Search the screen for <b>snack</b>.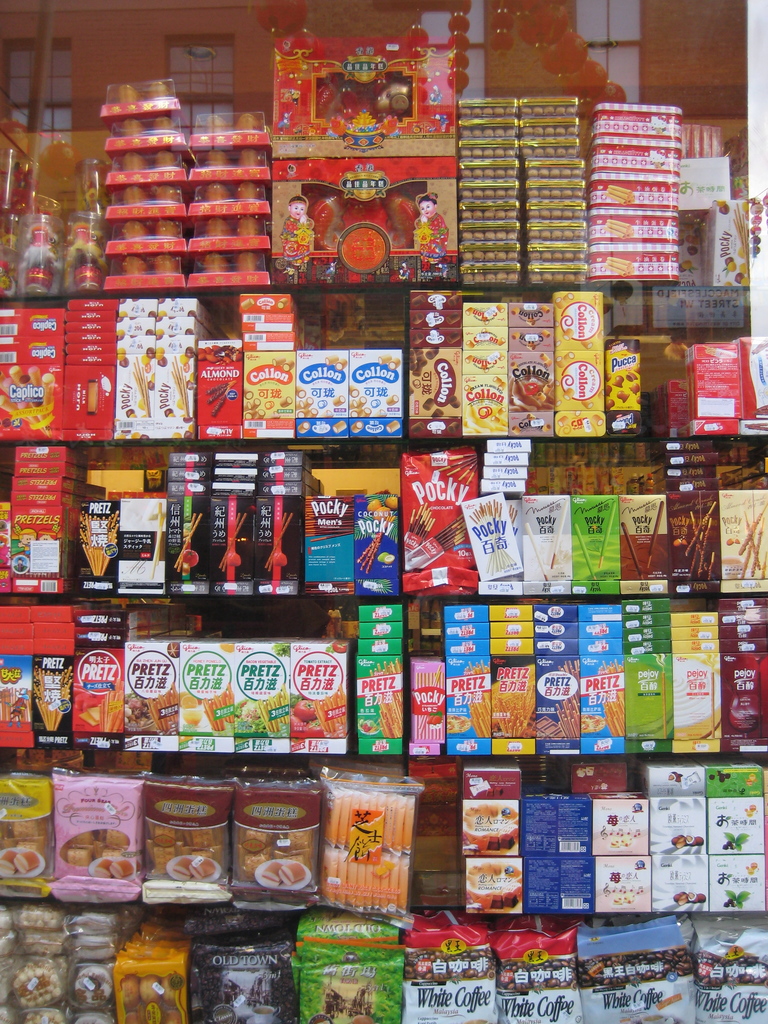
Found at {"x1": 0, "y1": 810, "x2": 51, "y2": 878}.
